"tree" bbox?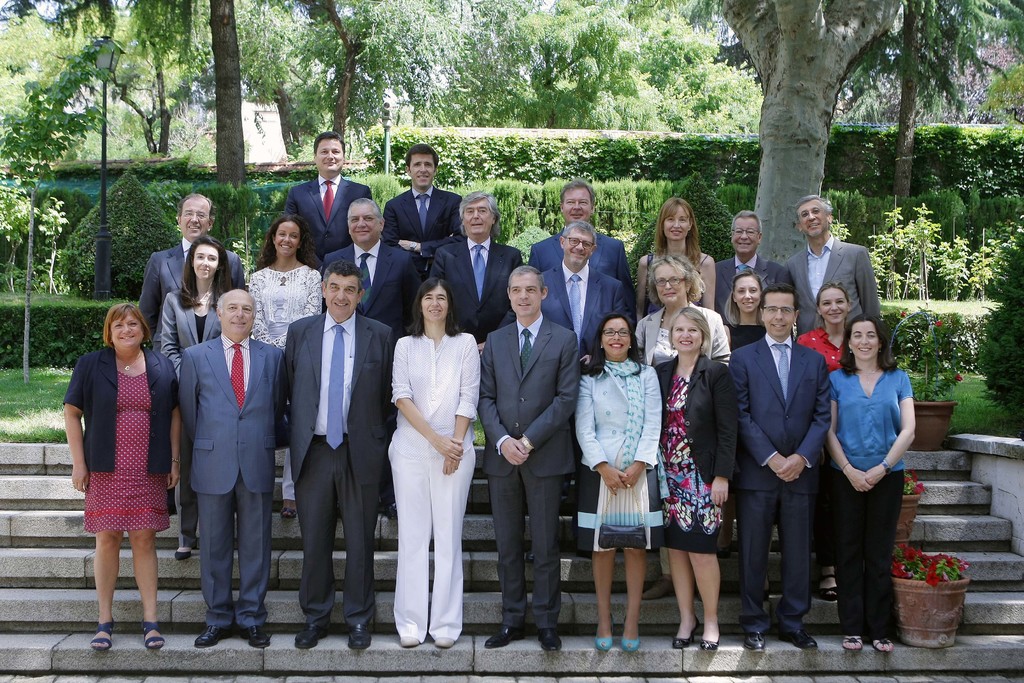
region(206, 0, 252, 188)
